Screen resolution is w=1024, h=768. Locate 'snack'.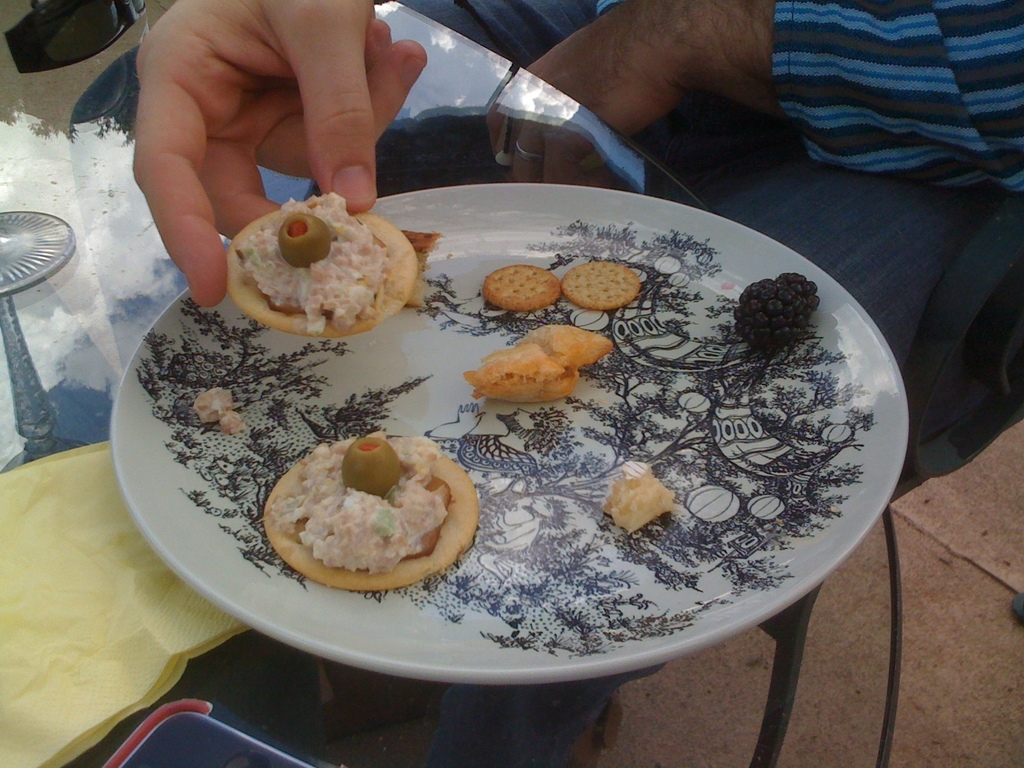
detection(481, 264, 562, 307).
